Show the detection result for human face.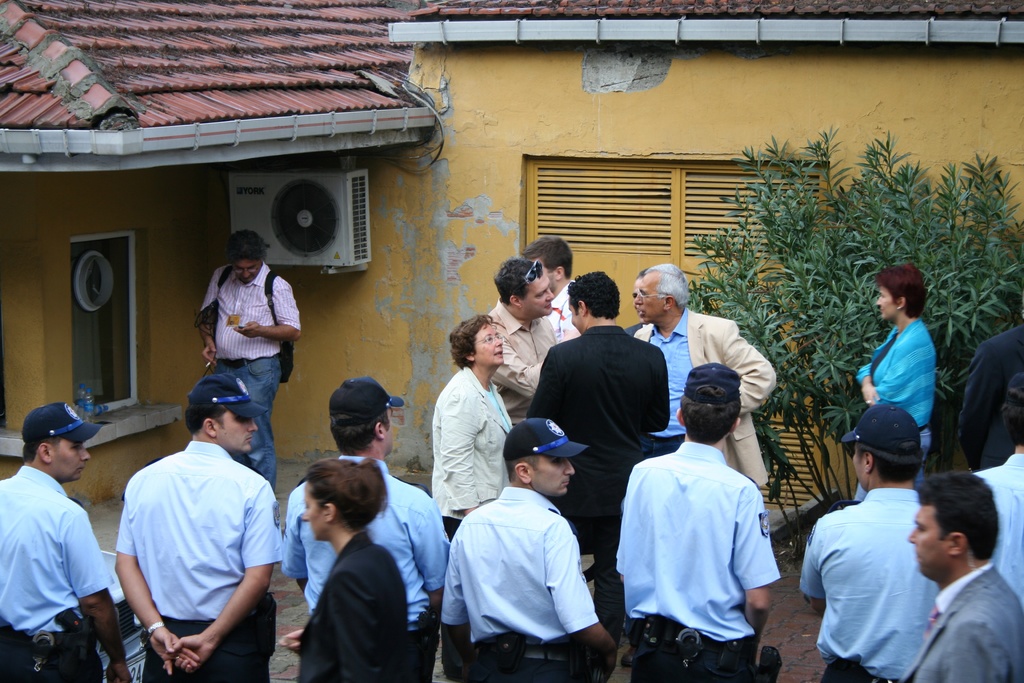
detection(231, 259, 260, 285).
